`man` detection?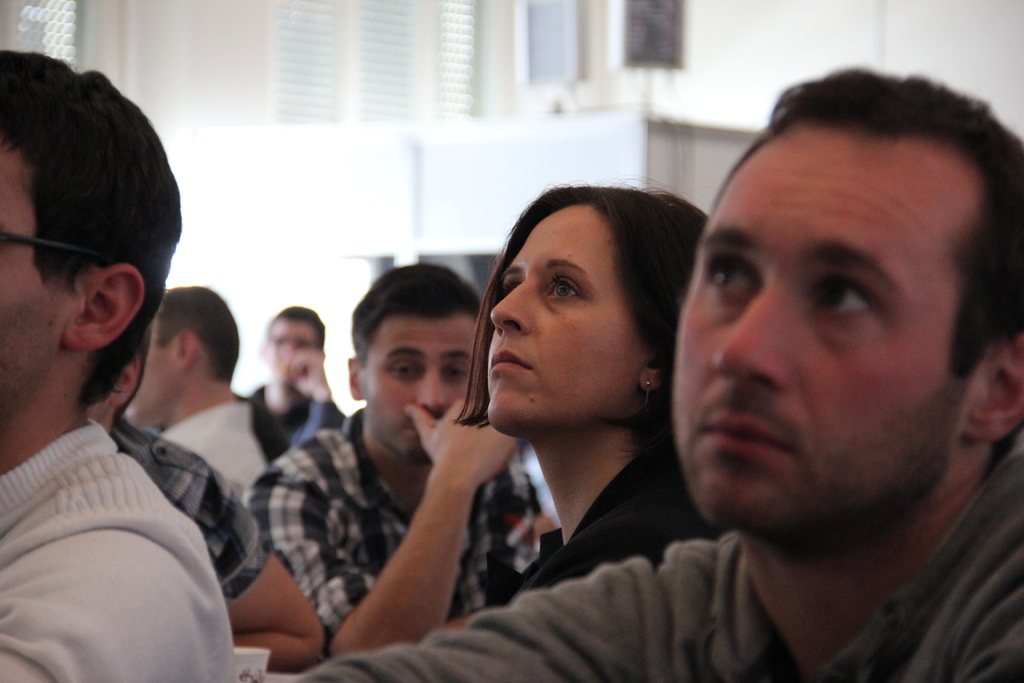
140:286:269:494
